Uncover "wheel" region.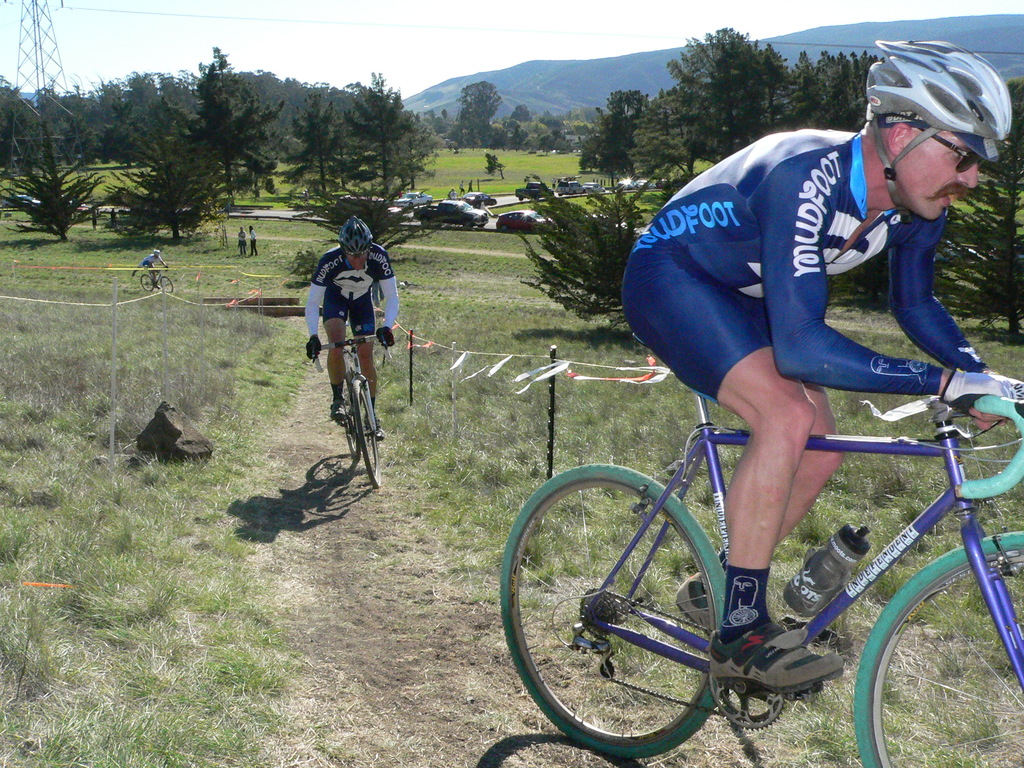
Uncovered: (427,200,431,206).
